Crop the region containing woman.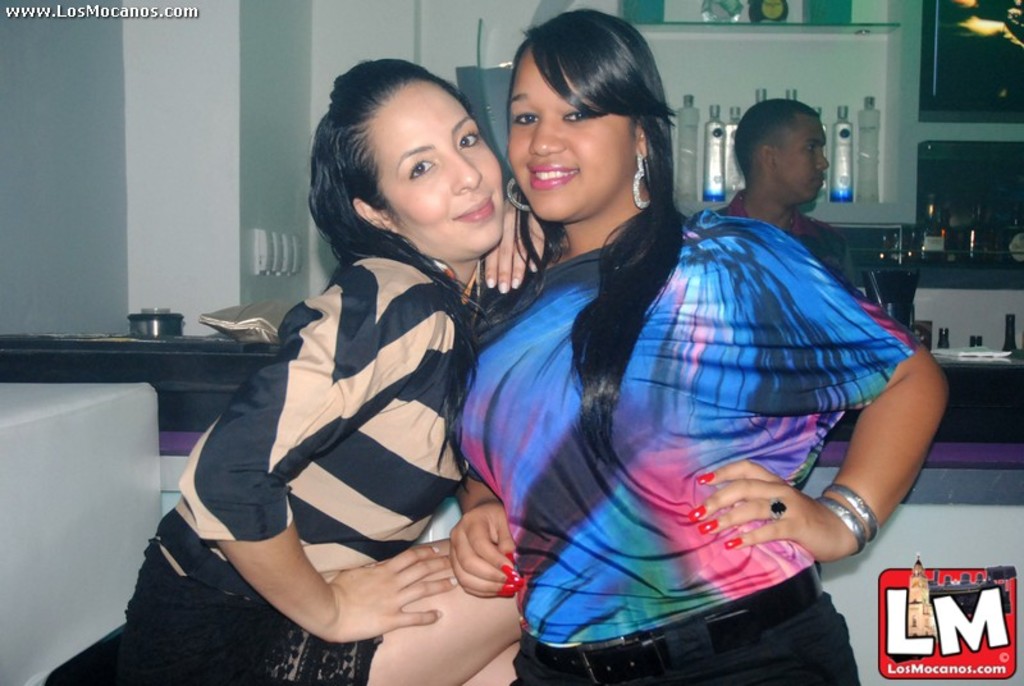
Crop region: Rect(447, 6, 951, 685).
